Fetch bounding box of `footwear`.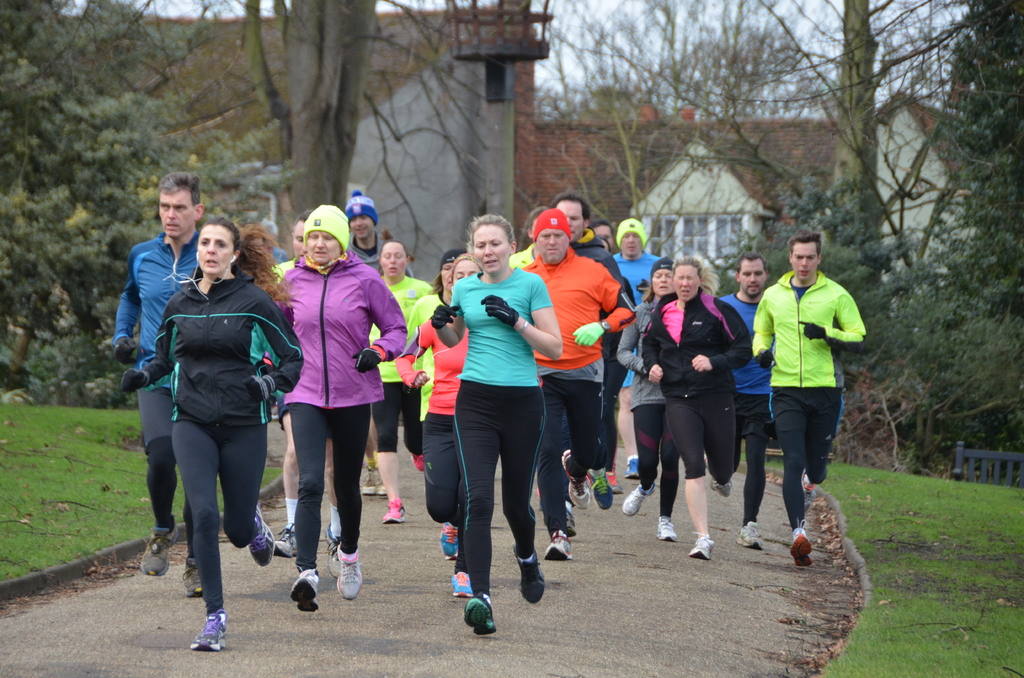
Bbox: locate(740, 523, 764, 552).
